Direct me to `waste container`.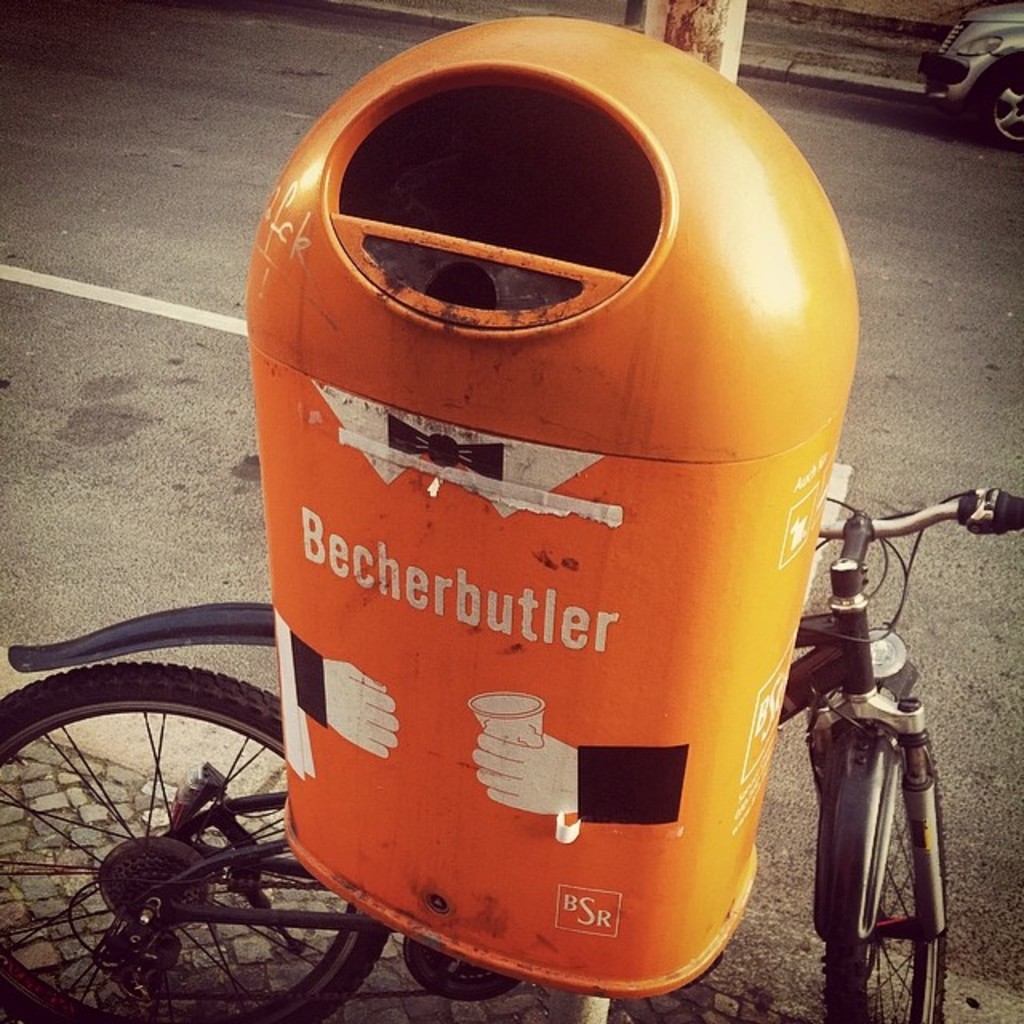
Direction: left=235, top=14, right=864, bottom=952.
